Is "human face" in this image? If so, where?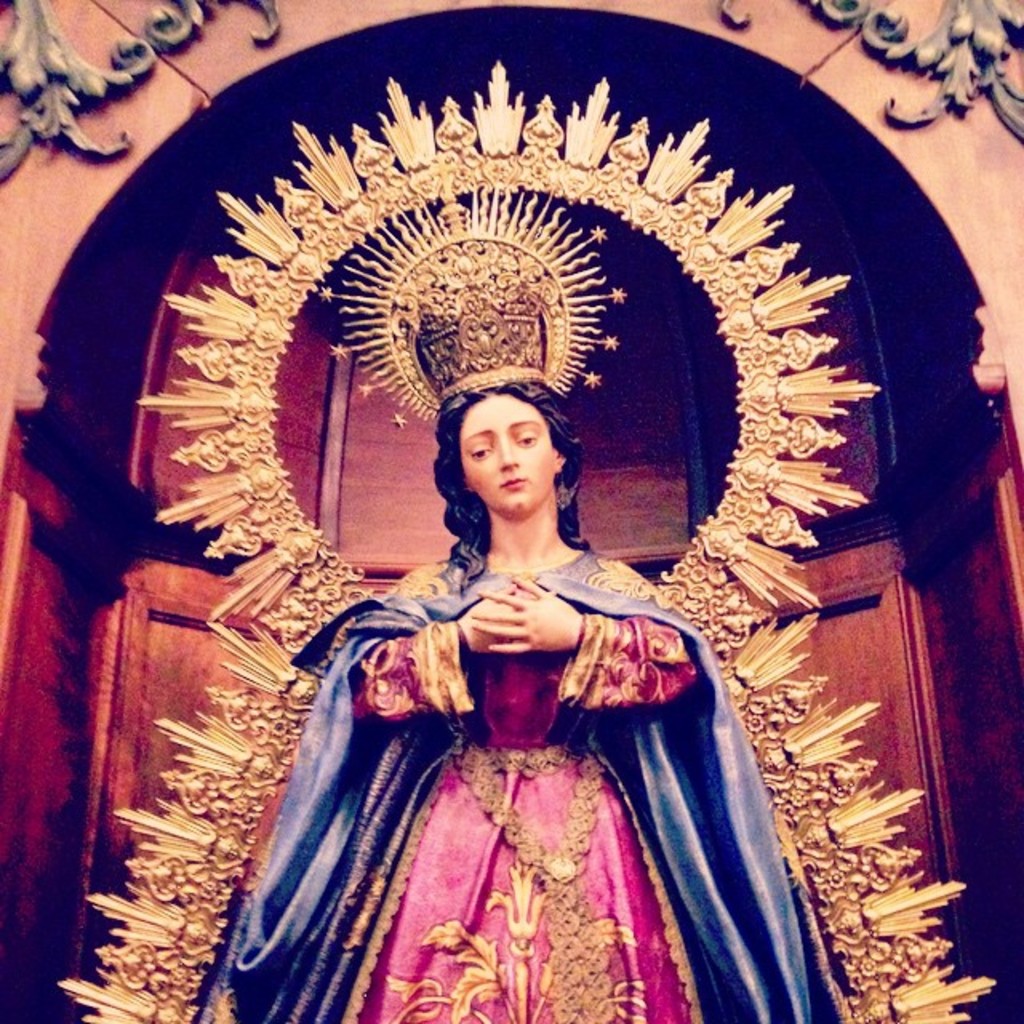
Yes, at BBox(462, 403, 554, 520).
